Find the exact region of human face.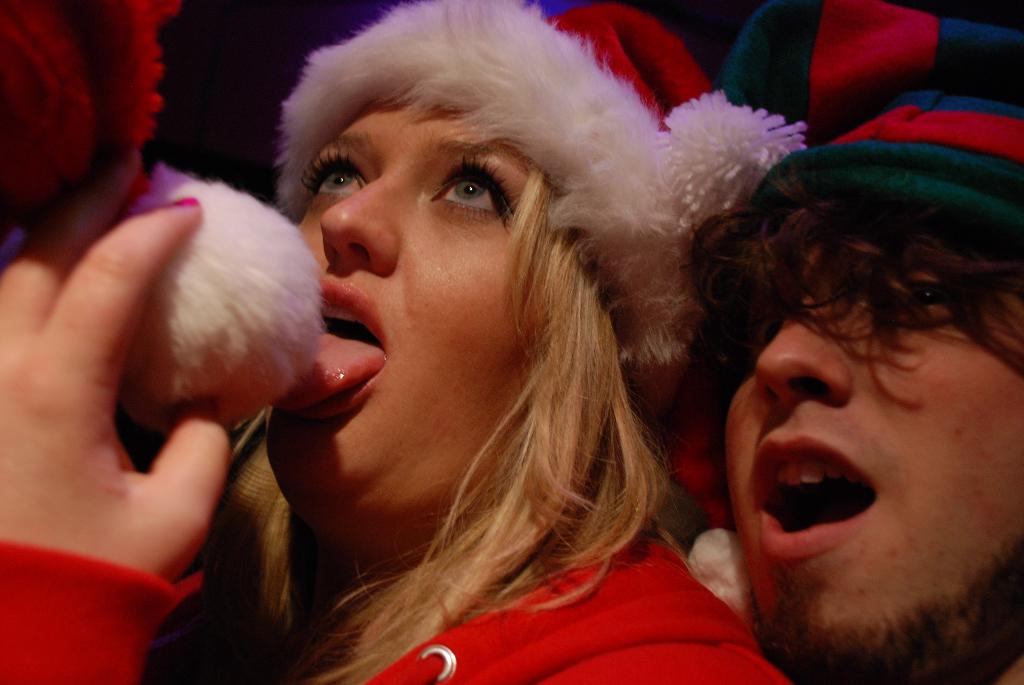
Exact region: BBox(265, 95, 541, 526).
